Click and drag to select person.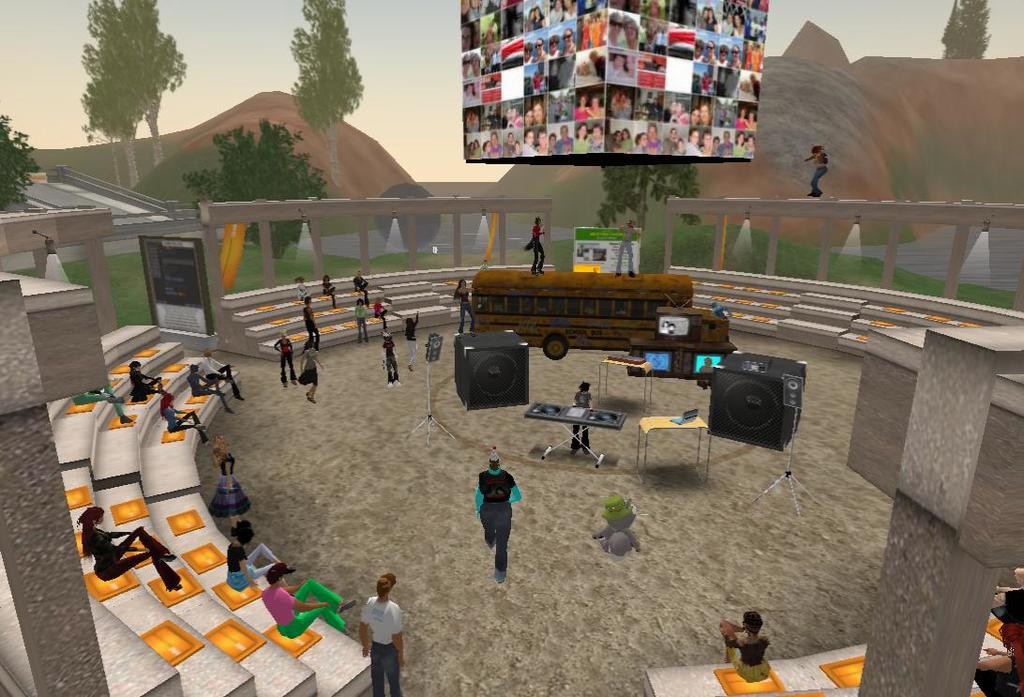
Selection: l=676, t=100, r=689, b=126.
